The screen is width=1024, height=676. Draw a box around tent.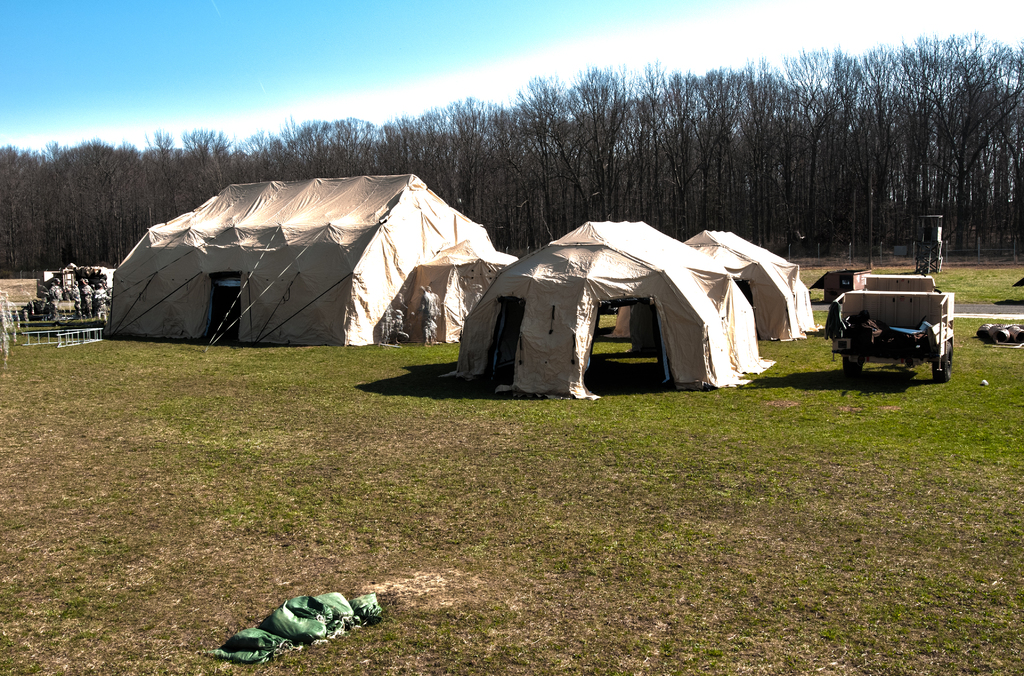
104/173/522/352.
